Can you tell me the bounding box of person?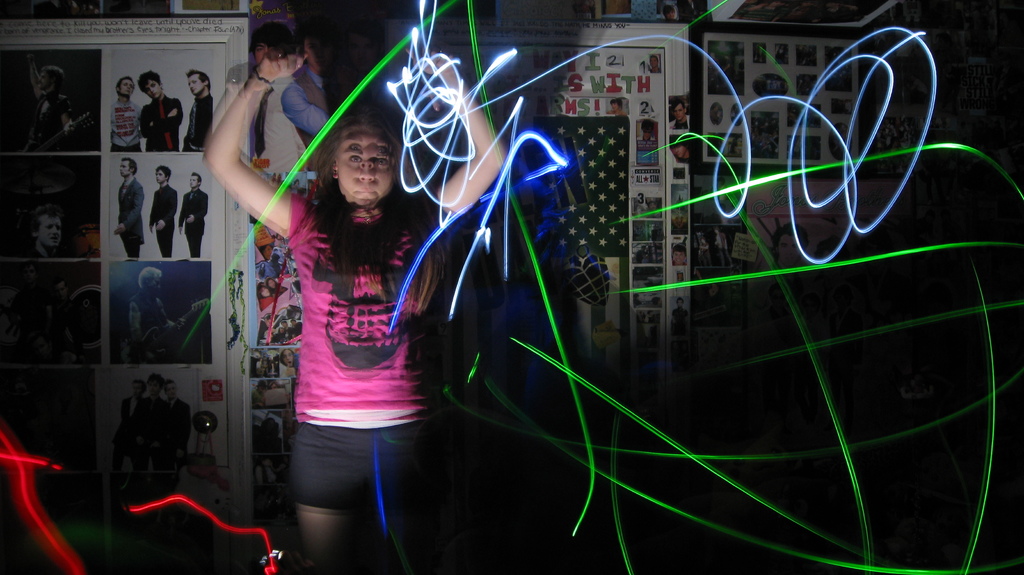
x1=640, y1=120, x2=655, y2=143.
